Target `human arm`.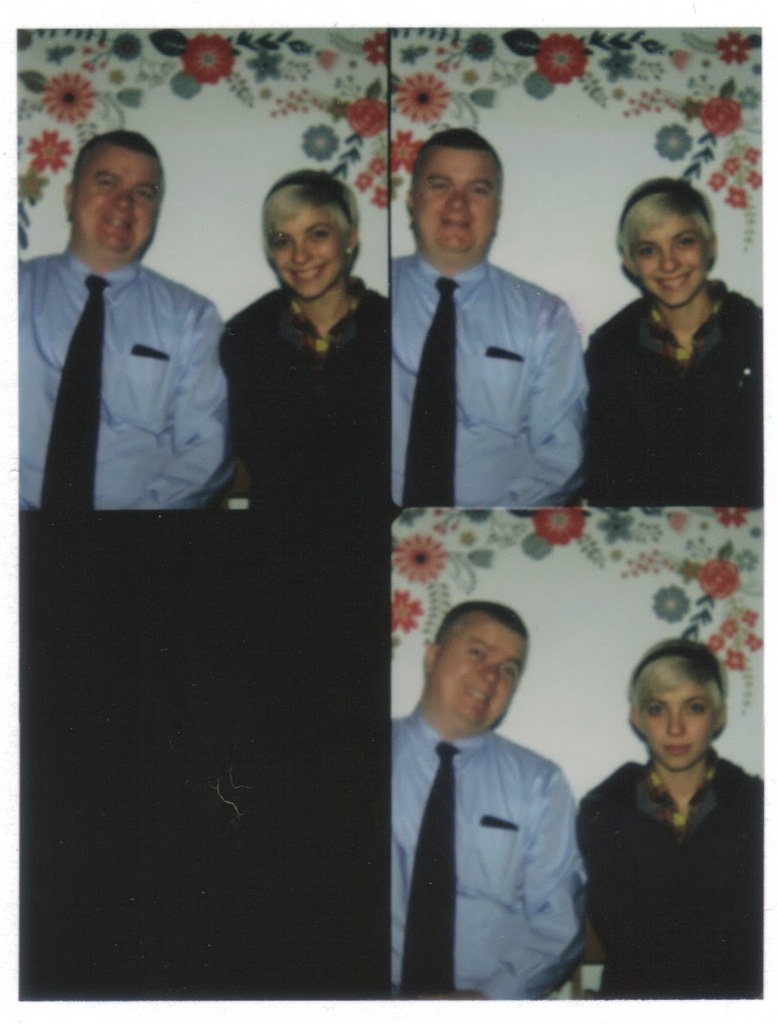
Target region: locate(501, 294, 596, 509).
